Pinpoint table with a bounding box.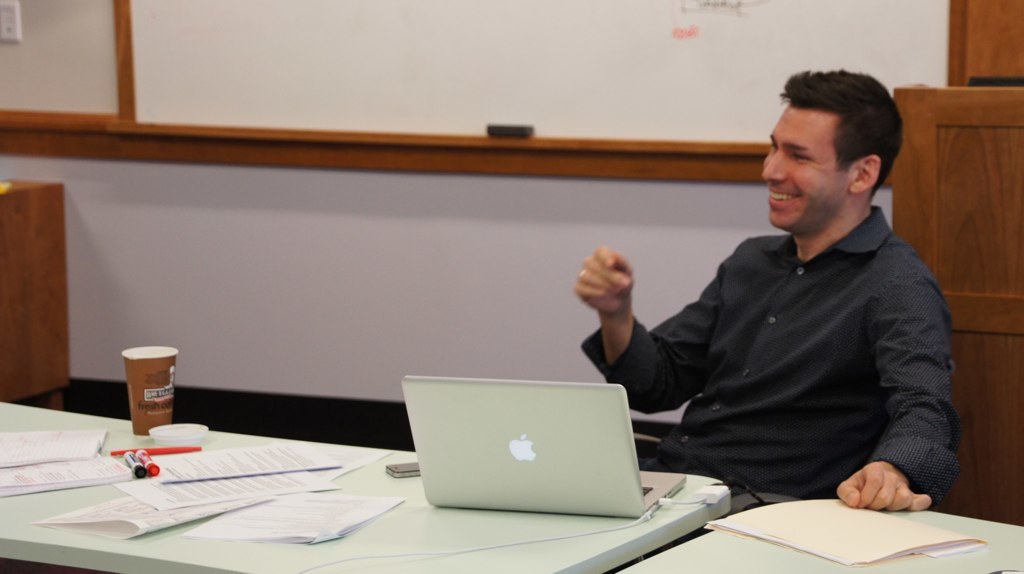
select_region(627, 512, 1023, 573).
